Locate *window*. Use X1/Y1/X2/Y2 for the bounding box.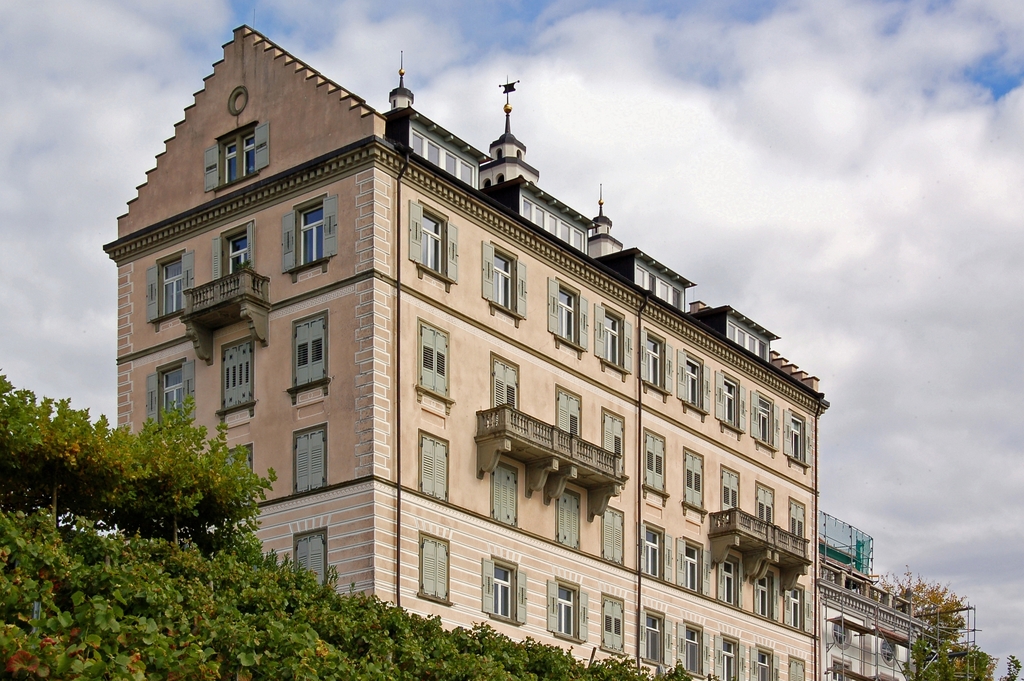
713/634/740/680.
